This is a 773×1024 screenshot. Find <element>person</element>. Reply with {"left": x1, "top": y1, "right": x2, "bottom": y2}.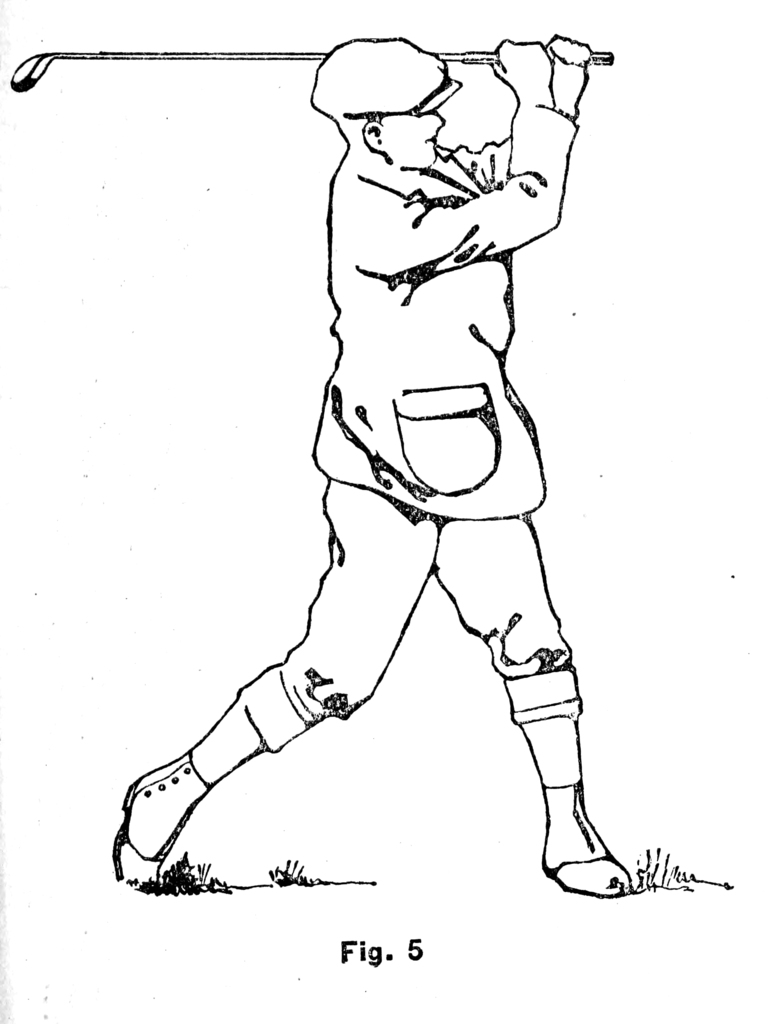
{"left": 137, "top": 56, "right": 635, "bottom": 911}.
